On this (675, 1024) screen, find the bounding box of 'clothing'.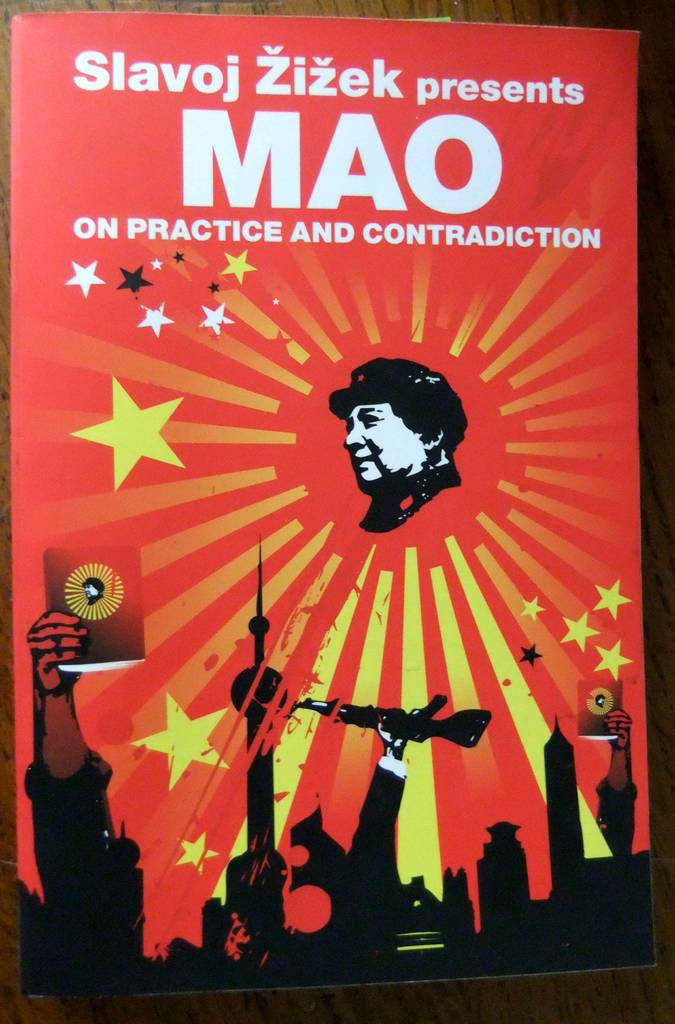
Bounding box: [19, 691, 136, 982].
